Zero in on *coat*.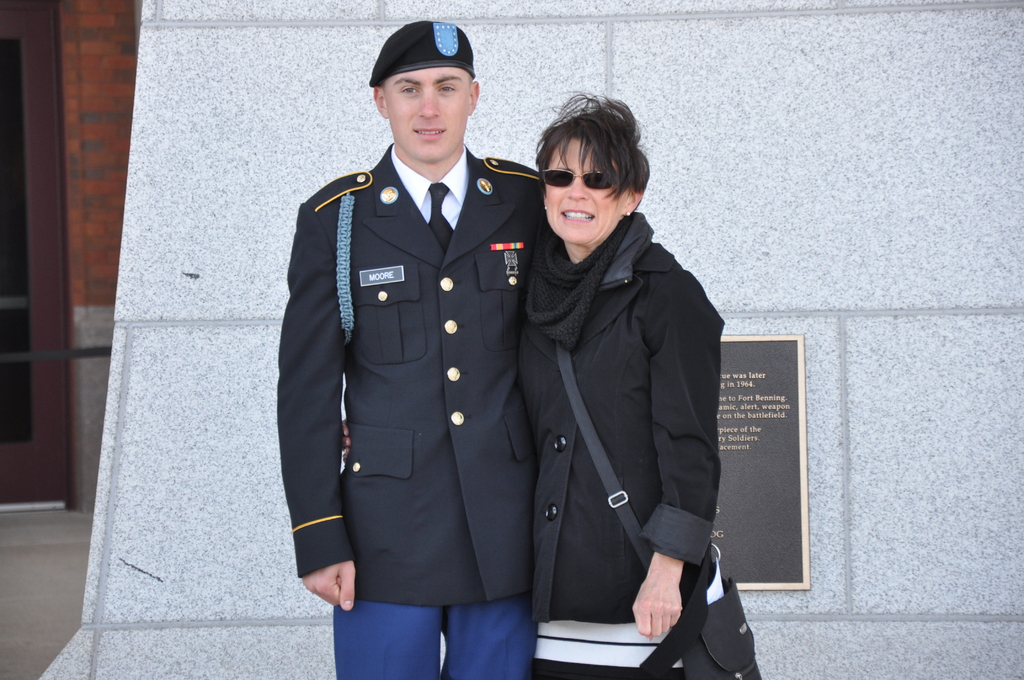
Zeroed in: {"left": 521, "top": 202, "right": 722, "bottom": 627}.
